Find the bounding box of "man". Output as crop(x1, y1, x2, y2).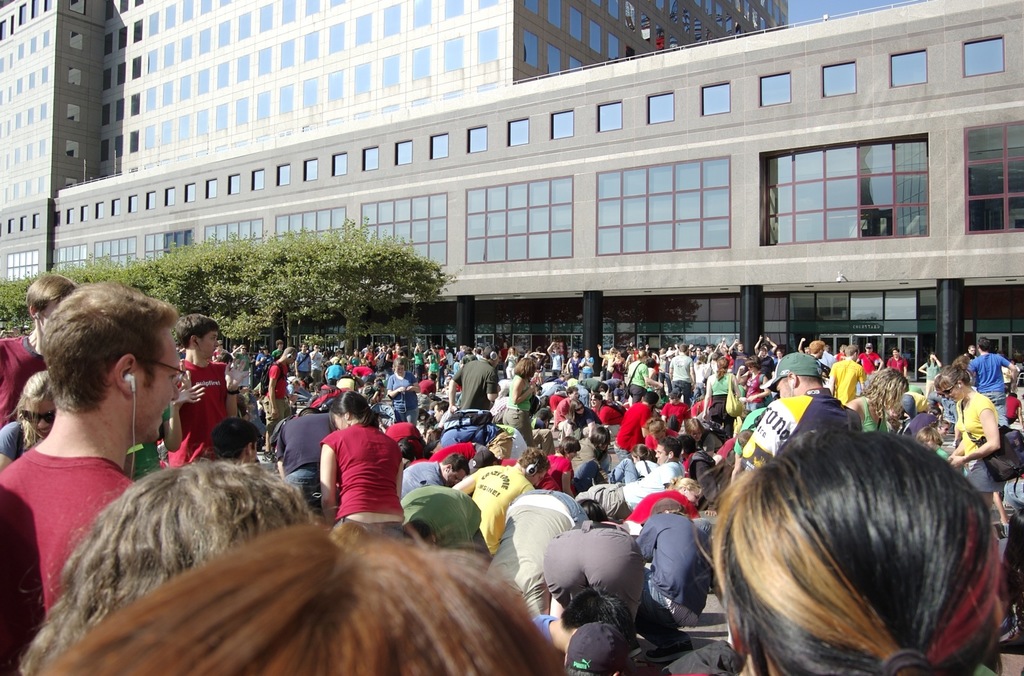
crop(572, 436, 686, 523).
